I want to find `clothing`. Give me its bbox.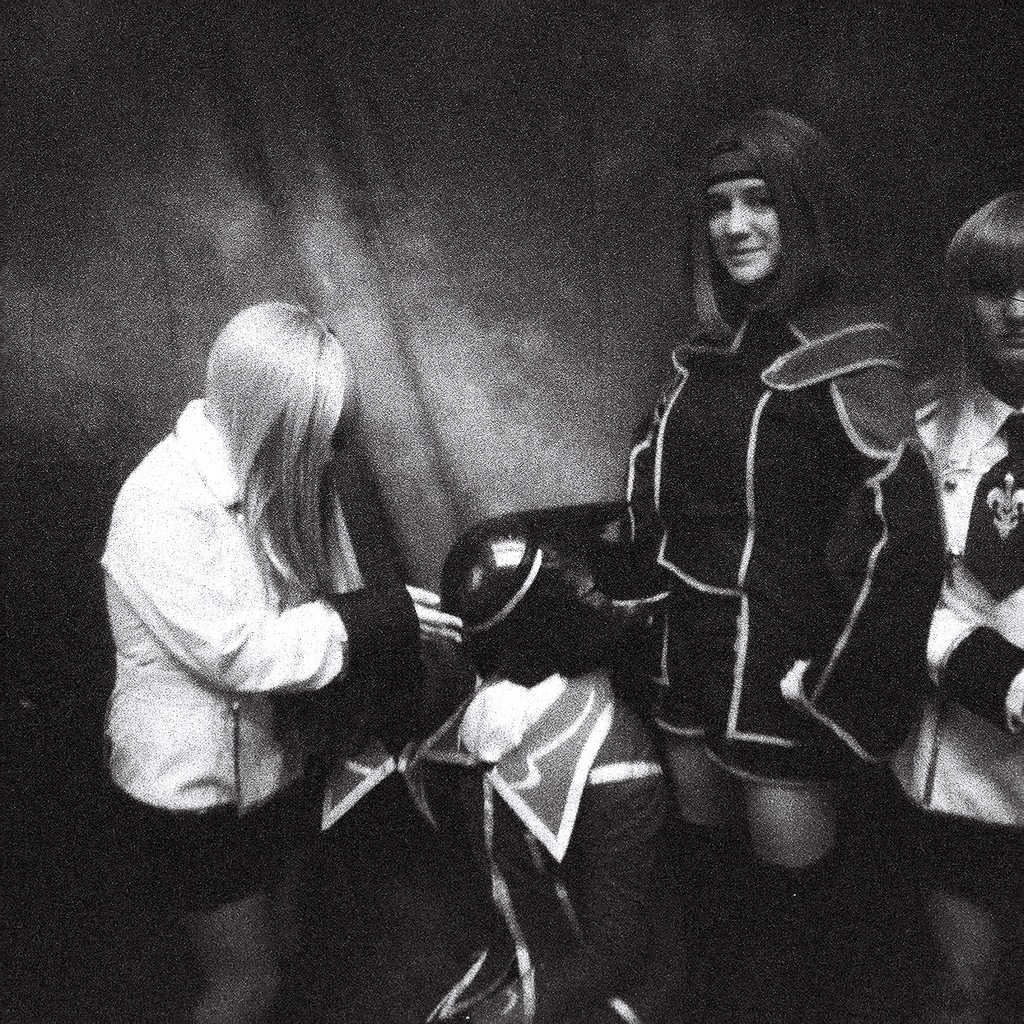
crop(392, 683, 705, 1020).
